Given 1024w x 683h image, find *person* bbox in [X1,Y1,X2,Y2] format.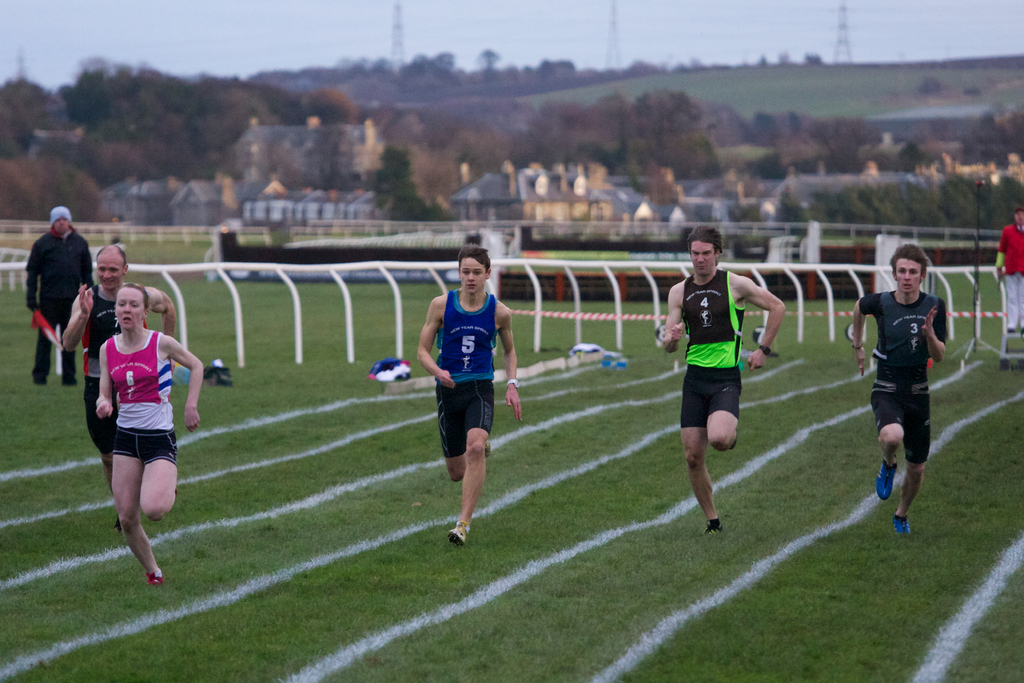
[24,205,94,391].
